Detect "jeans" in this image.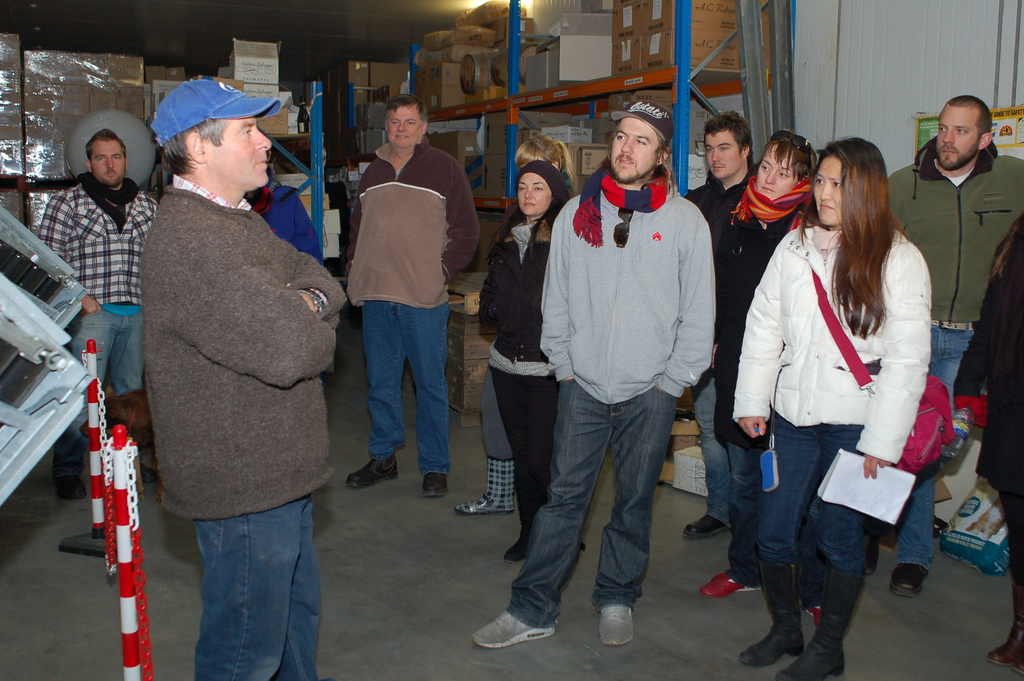
Detection: region(190, 491, 321, 680).
